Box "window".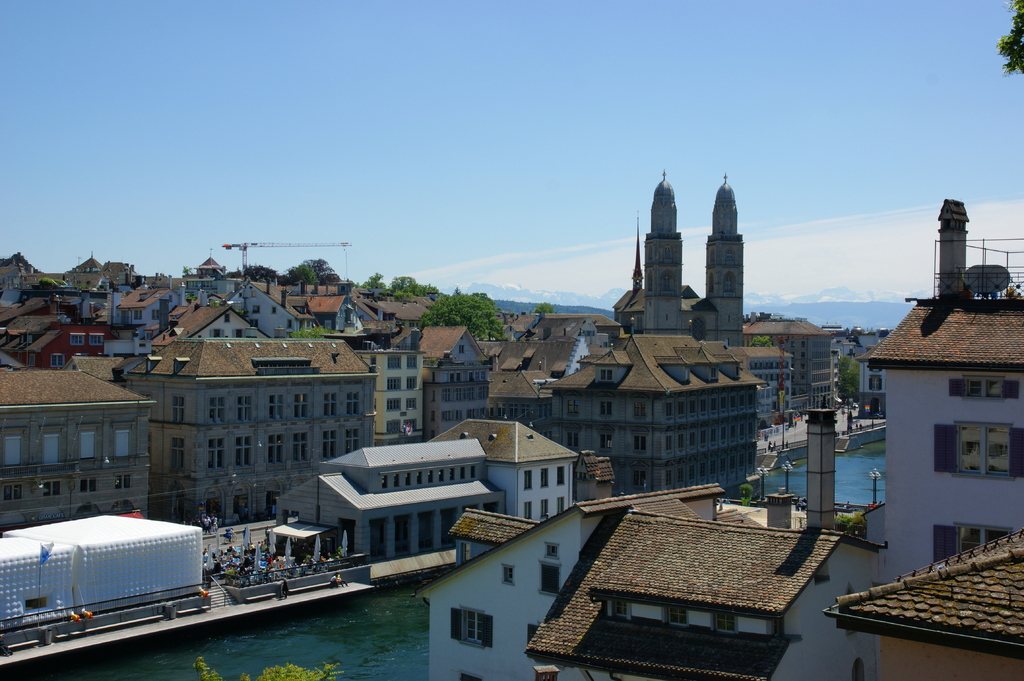
458/344/466/354.
